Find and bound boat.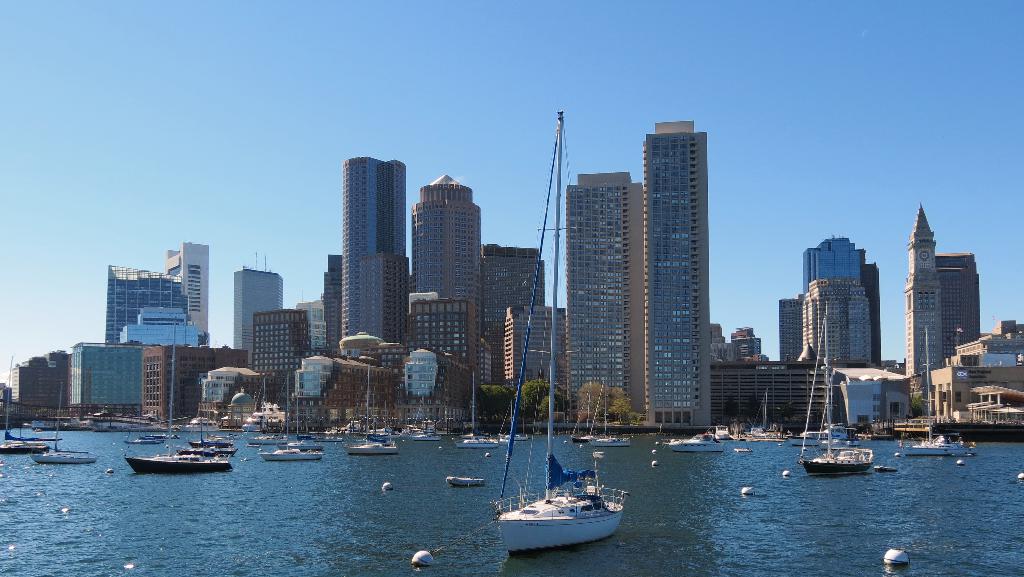
Bound: <region>345, 367, 400, 454</region>.
